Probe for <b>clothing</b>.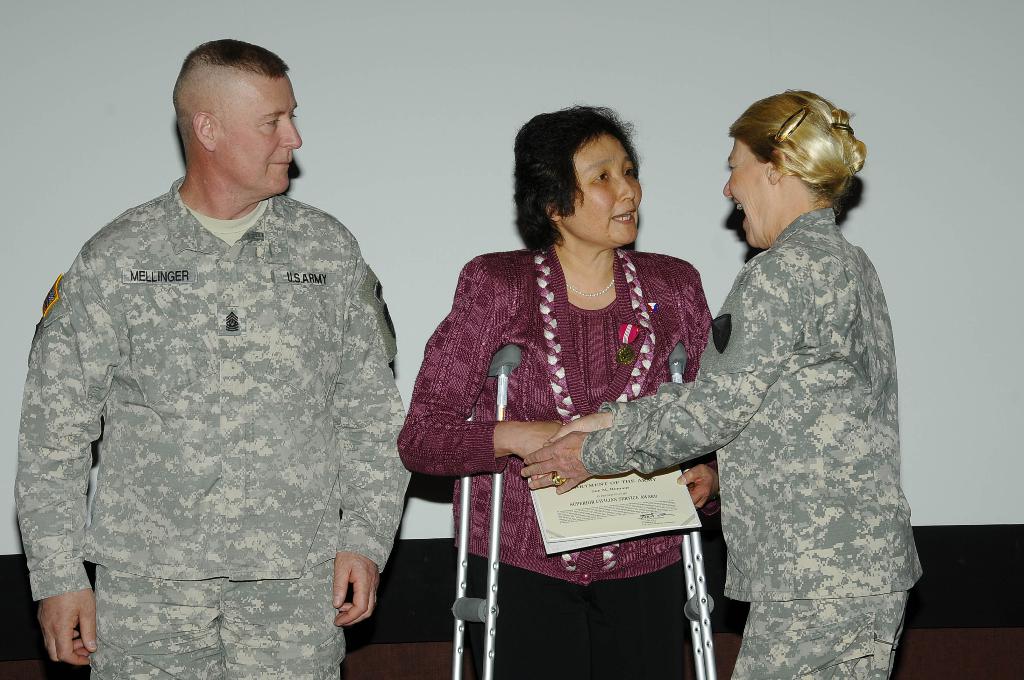
Probe result: bbox=[395, 239, 717, 679].
